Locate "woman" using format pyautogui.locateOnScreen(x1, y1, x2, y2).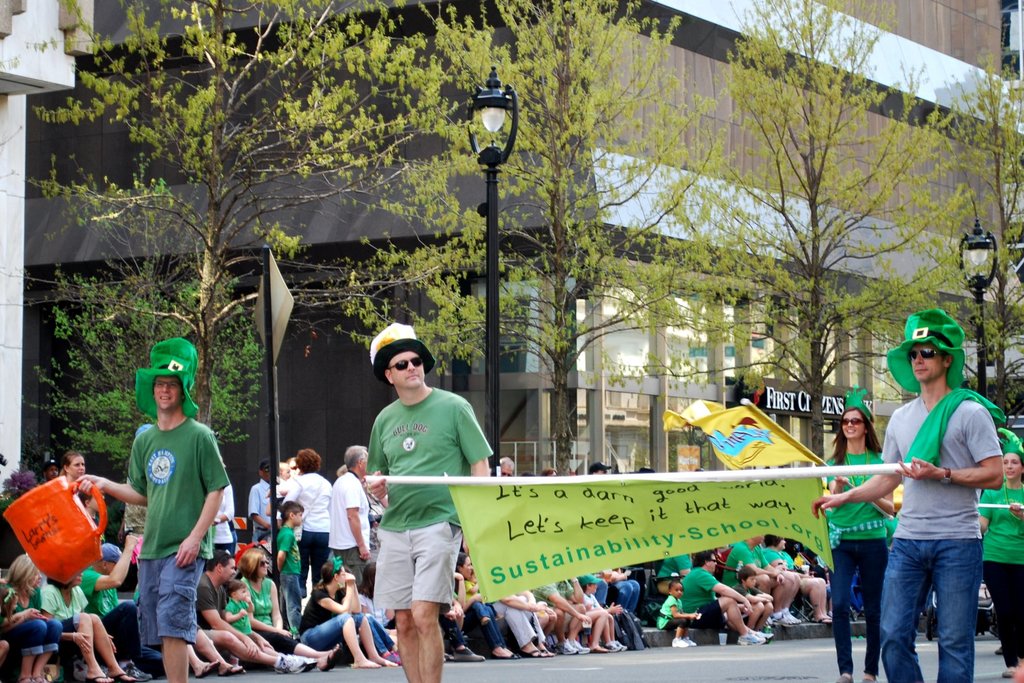
pyautogui.locateOnScreen(822, 384, 892, 682).
